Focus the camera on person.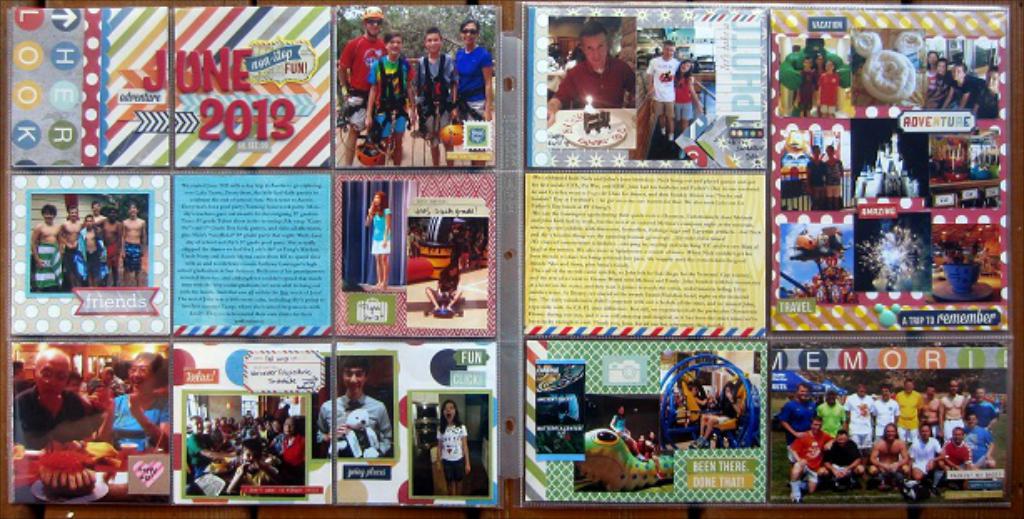
Focus region: (644, 40, 680, 139).
